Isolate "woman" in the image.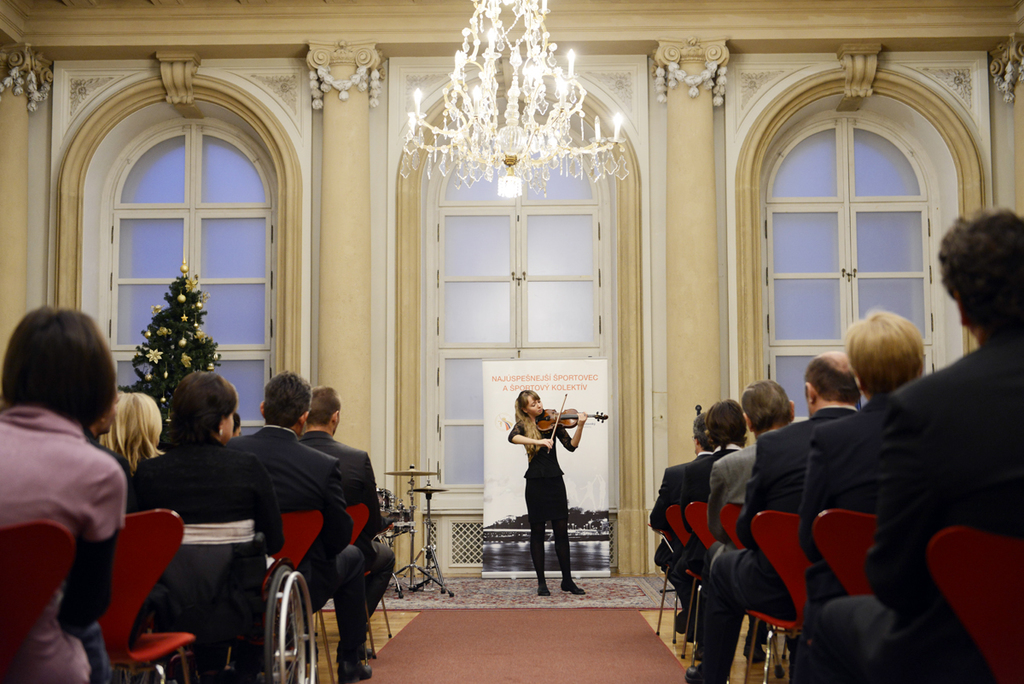
Isolated region: rect(510, 389, 592, 590).
